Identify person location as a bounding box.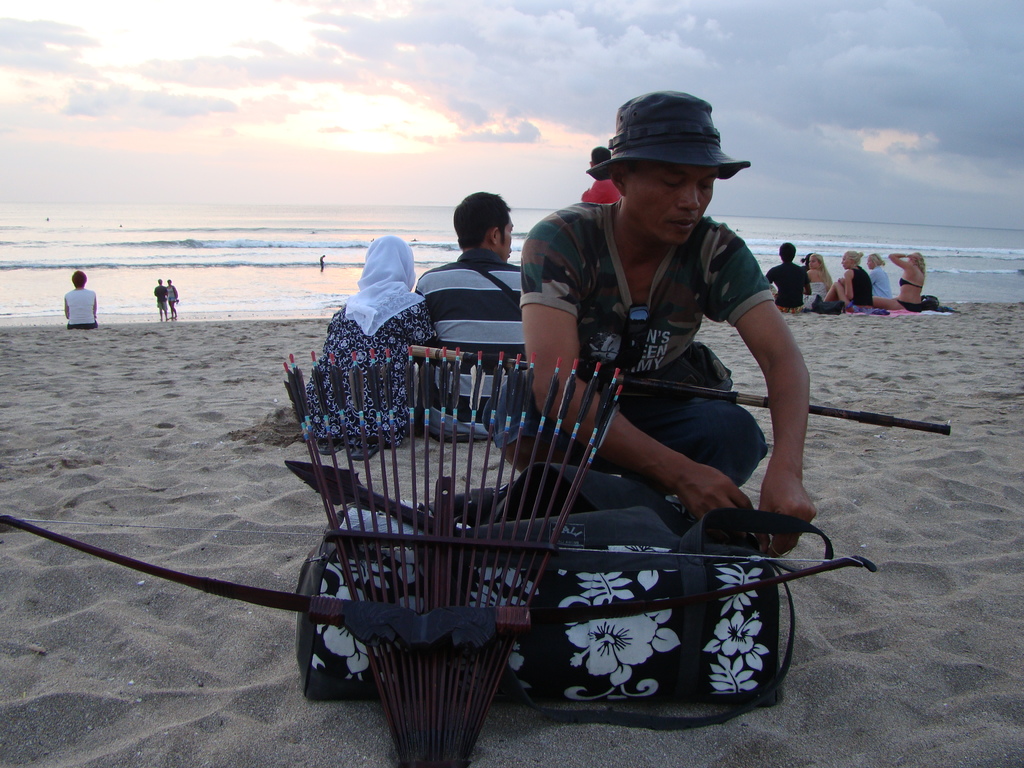
876 254 927 310.
